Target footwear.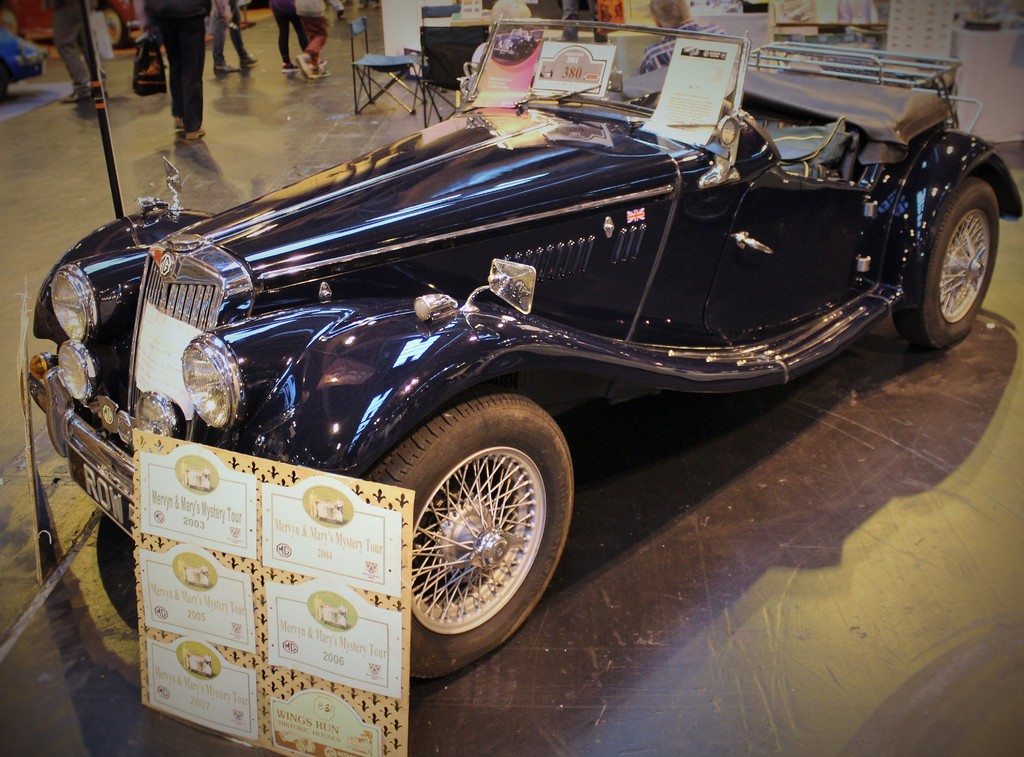
Target region: pyautogui.locateOnScreen(281, 60, 300, 74).
